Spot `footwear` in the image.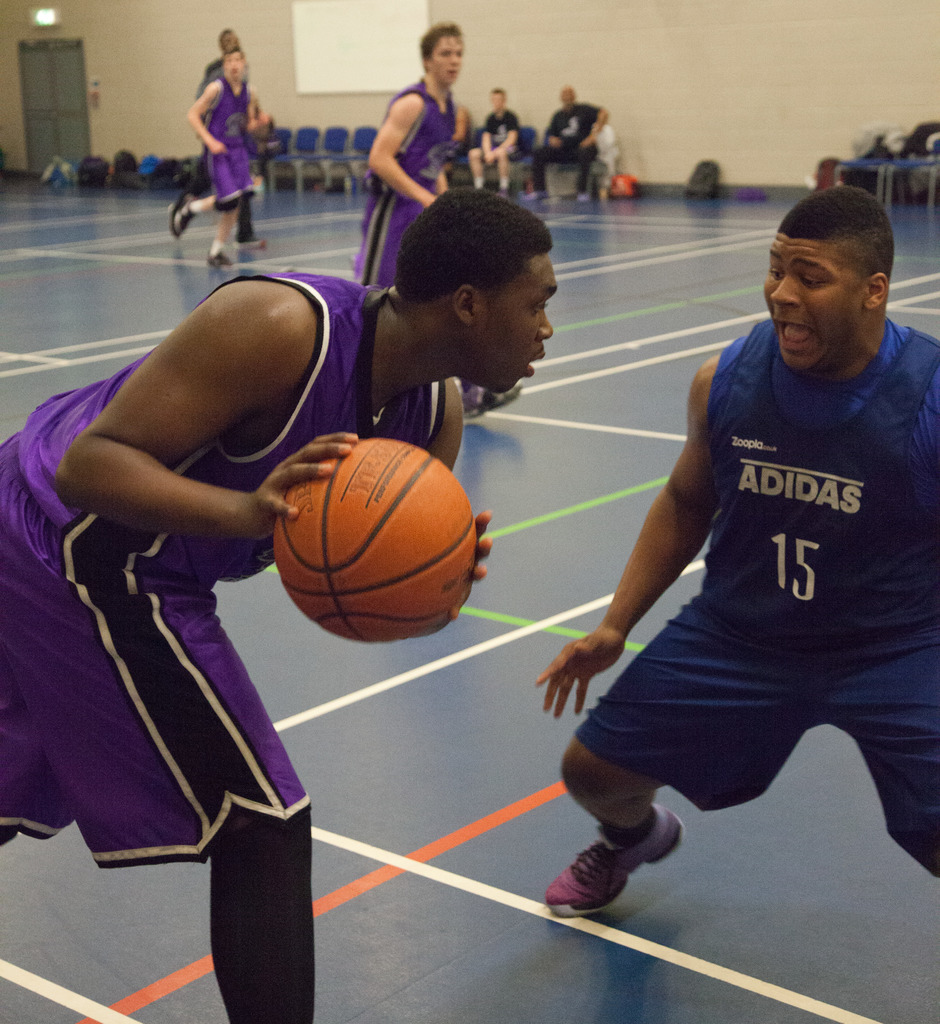
`footwear` found at <bbox>547, 812, 680, 915</bbox>.
